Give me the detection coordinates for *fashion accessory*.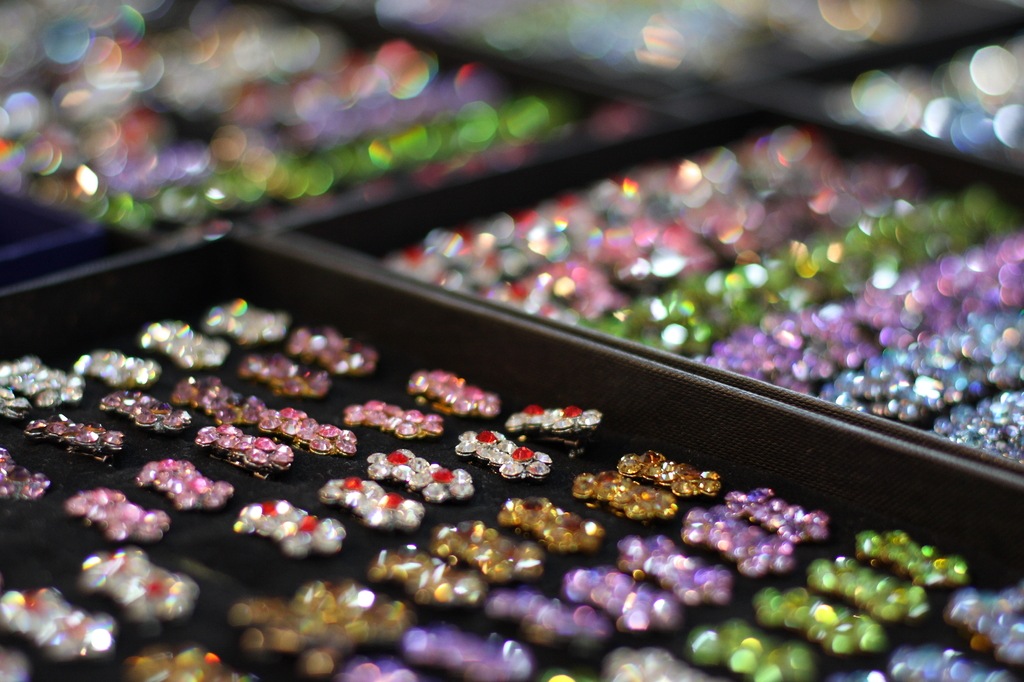
<box>22,412,129,457</box>.
